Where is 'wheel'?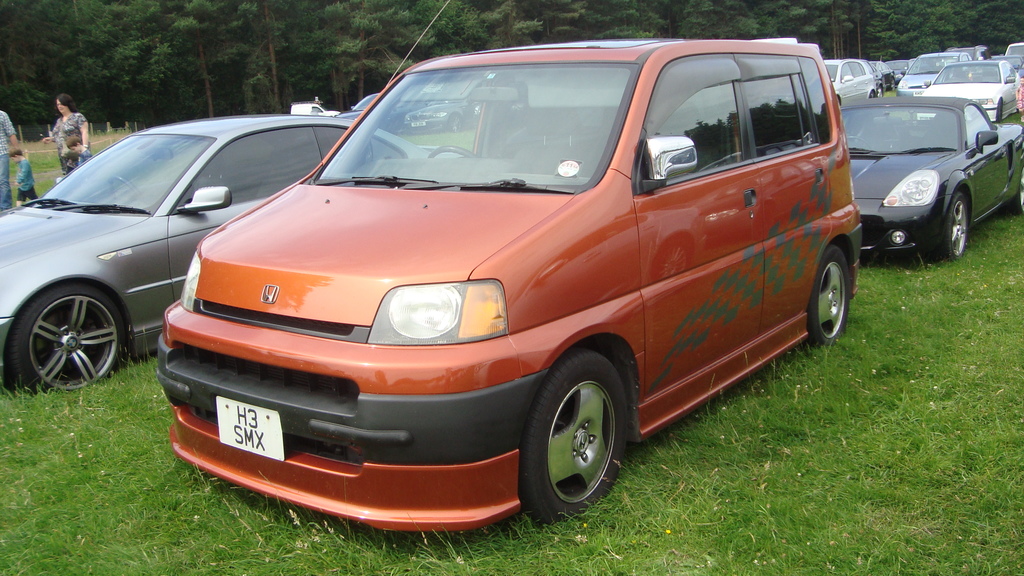
<region>428, 143, 477, 161</region>.
